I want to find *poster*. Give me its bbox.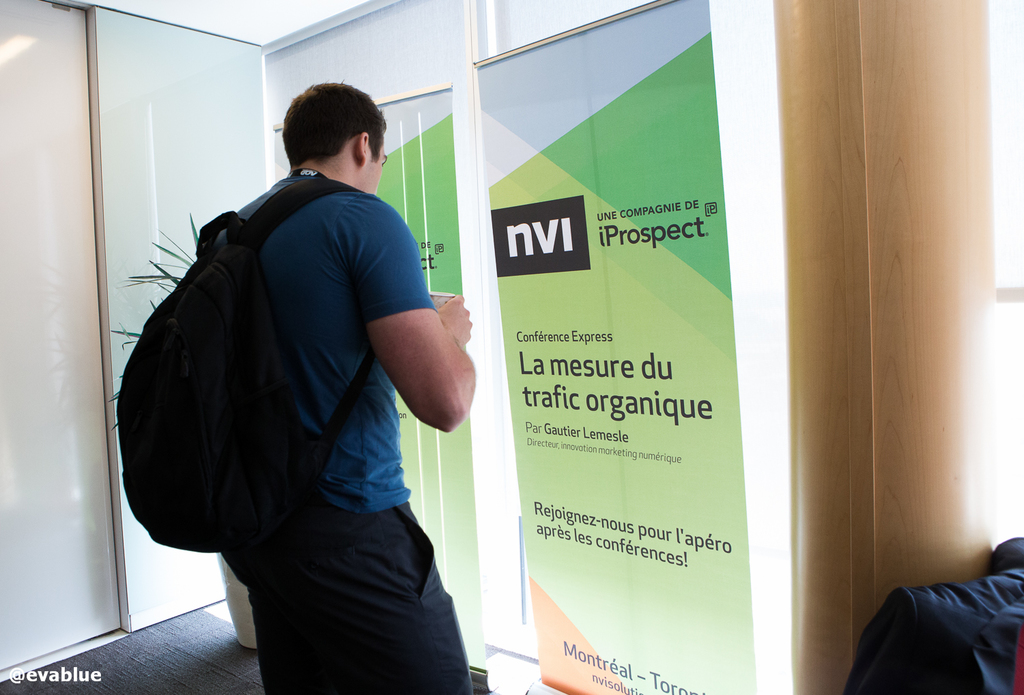
pyautogui.locateOnScreen(267, 84, 477, 673).
